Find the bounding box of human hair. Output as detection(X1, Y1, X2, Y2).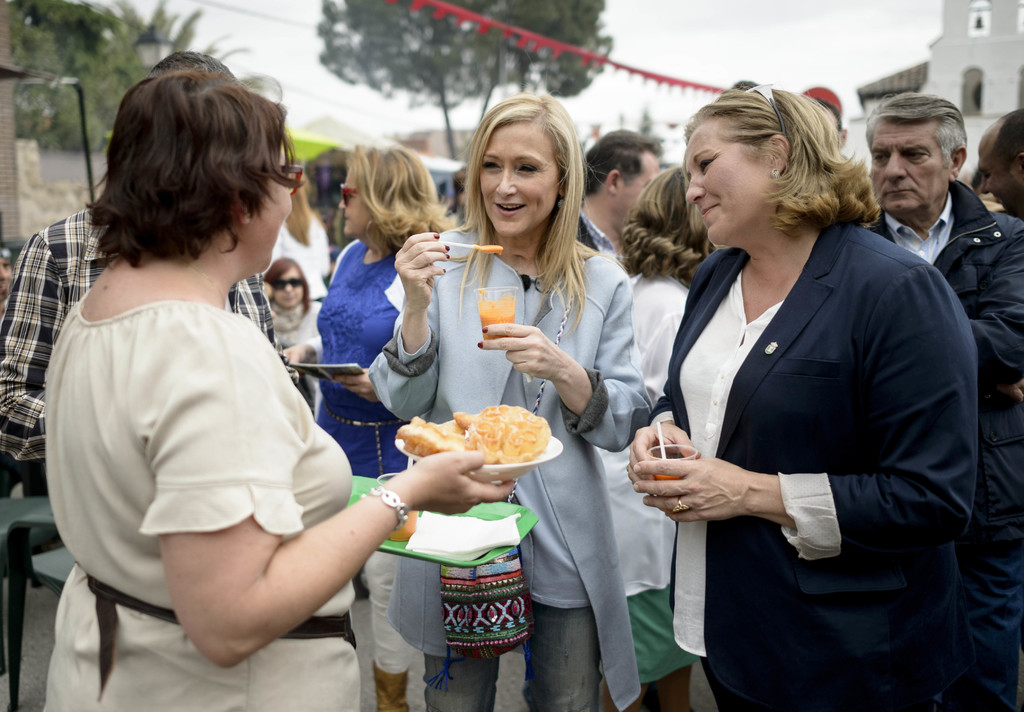
detection(617, 166, 718, 289).
